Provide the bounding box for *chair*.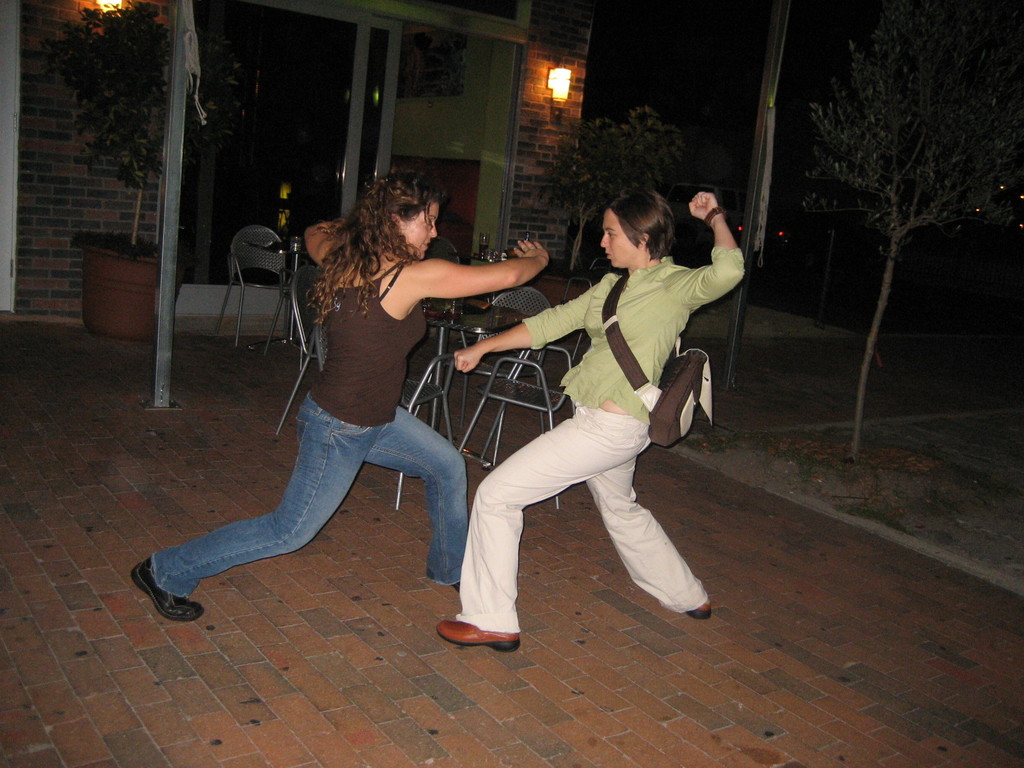
{"x1": 314, "y1": 317, "x2": 454, "y2": 513}.
